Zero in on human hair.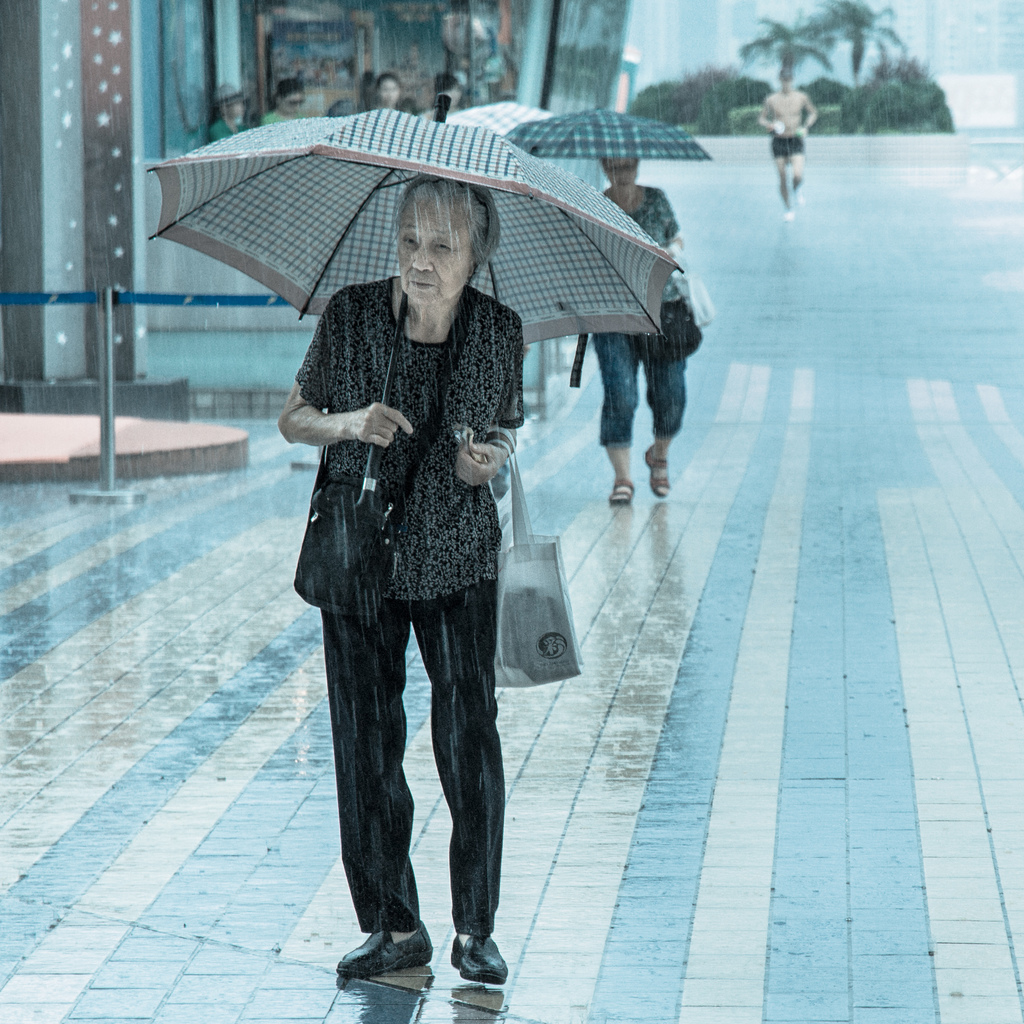
Zeroed in: locate(278, 77, 301, 93).
